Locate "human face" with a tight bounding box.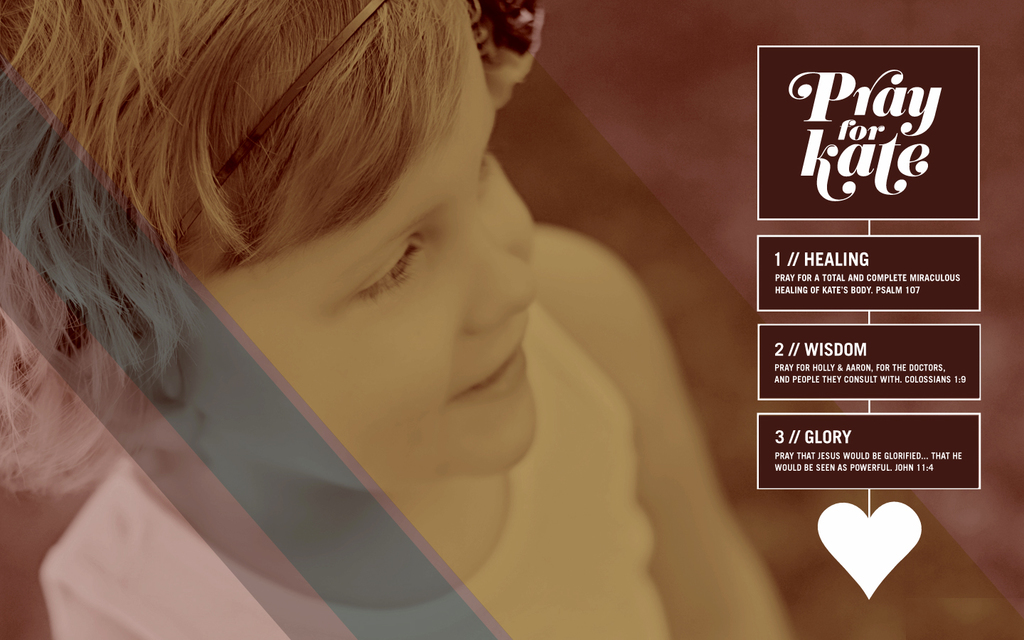
198 4 543 480.
